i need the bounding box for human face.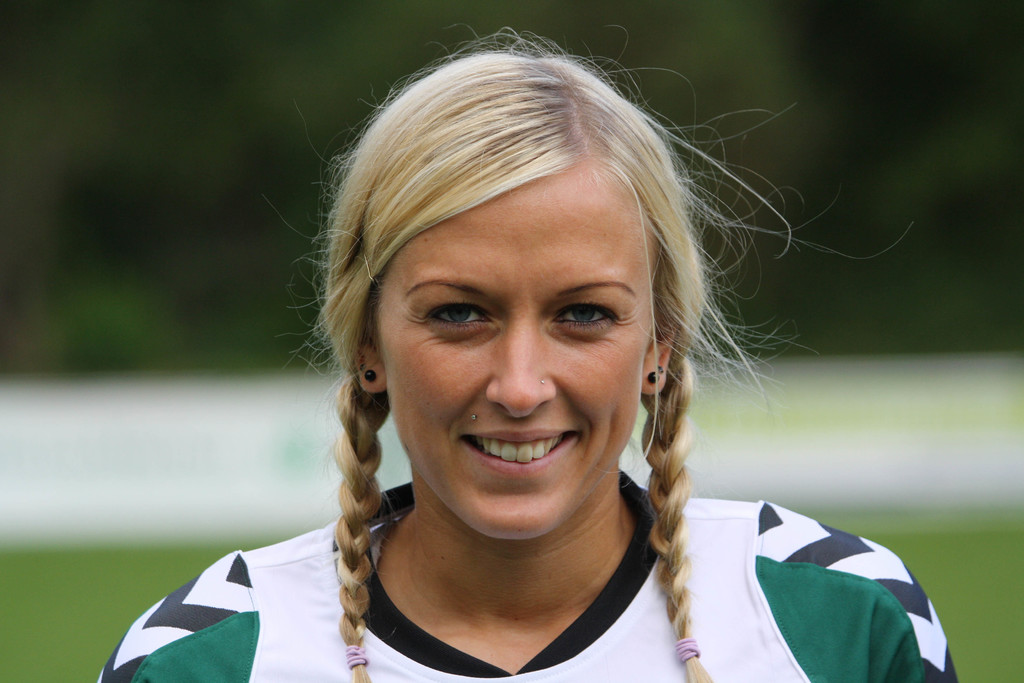
Here it is: (left=367, top=143, right=669, bottom=531).
